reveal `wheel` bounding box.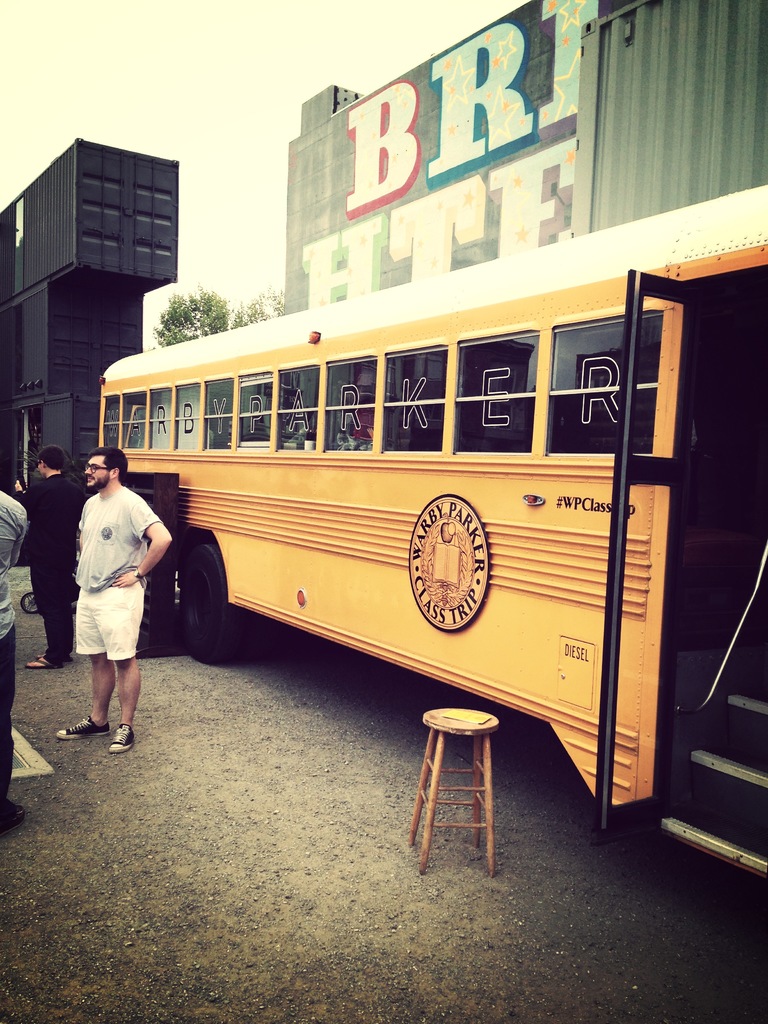
Revealed: 156/540/221/662.
